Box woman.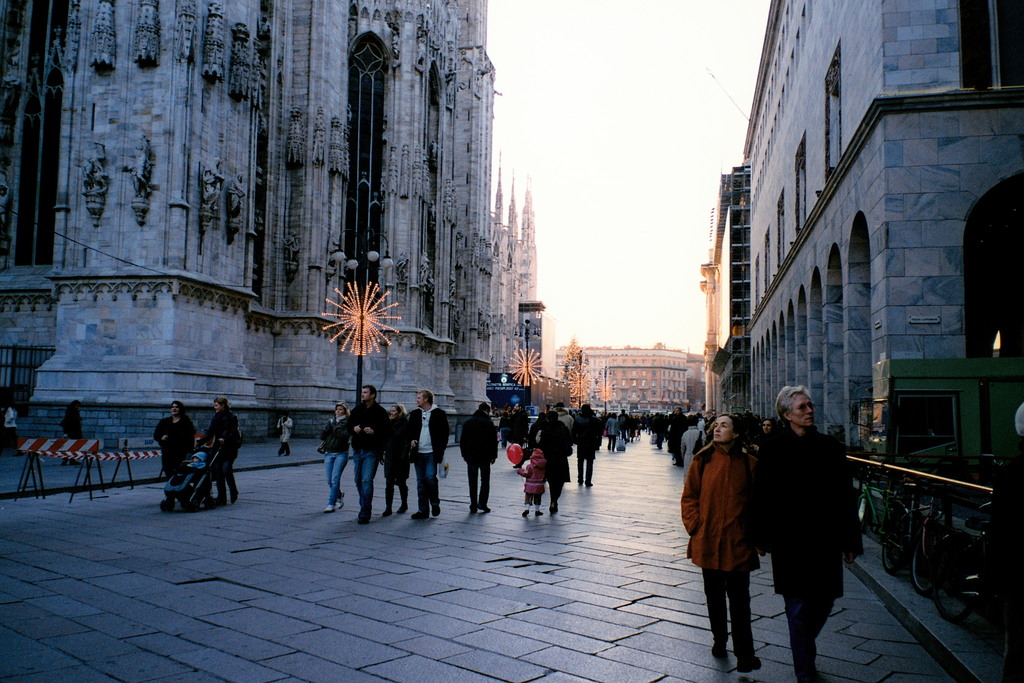
325/402/355/519.
